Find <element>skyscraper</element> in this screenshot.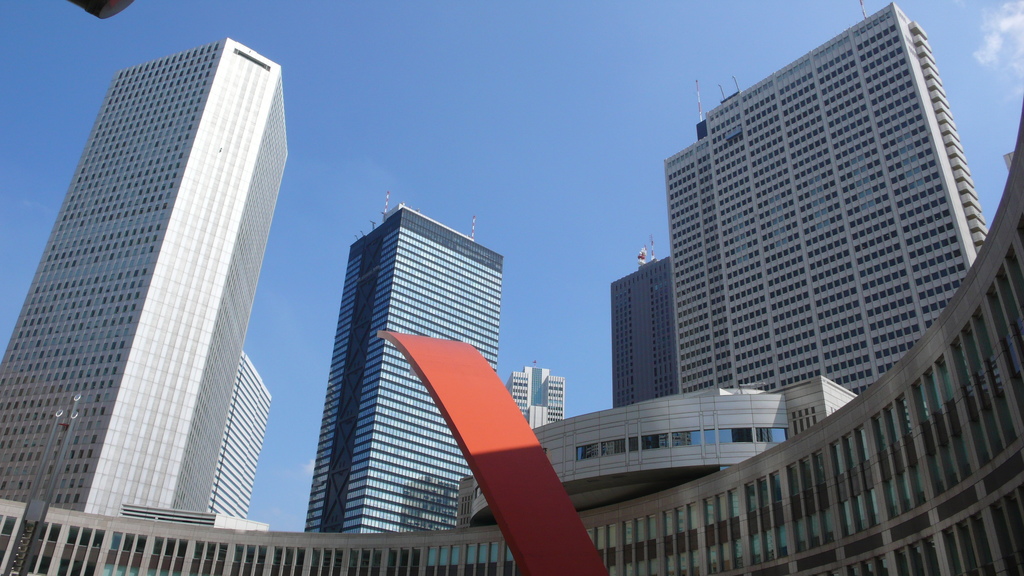
The bounding box for <element>skyscraper</element> is <box>287,193,504,545</box>.
